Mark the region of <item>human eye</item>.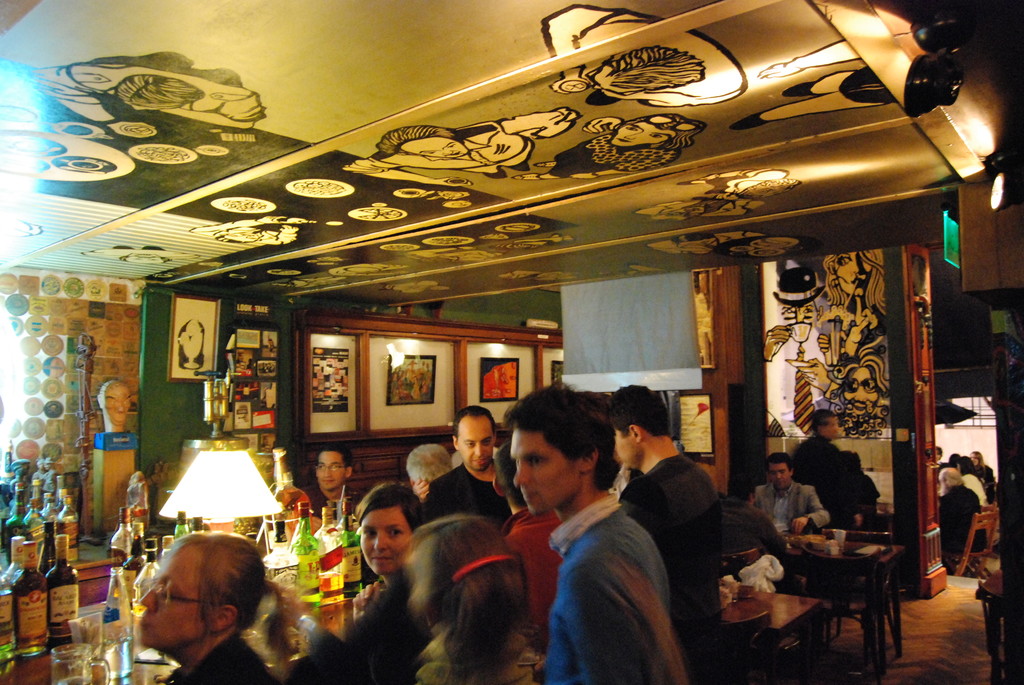
Region: pyautogui.locateOnScreen(426, 150, 437, 155).
